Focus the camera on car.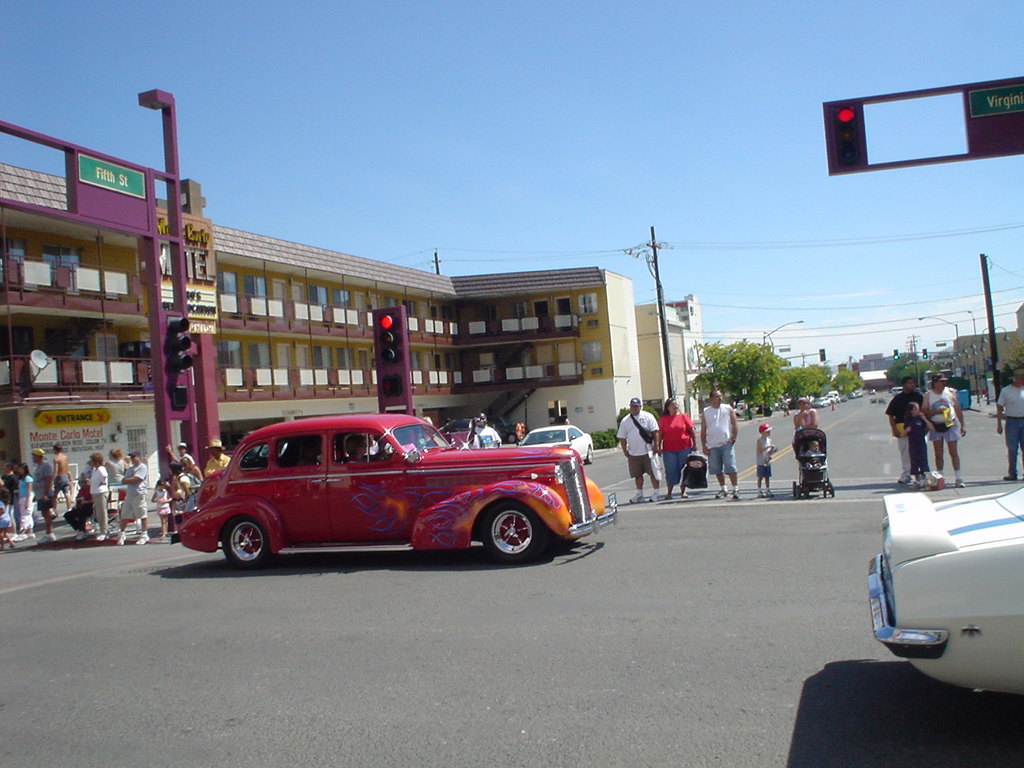
Focus region: rect(438, 416, 470, 447).
